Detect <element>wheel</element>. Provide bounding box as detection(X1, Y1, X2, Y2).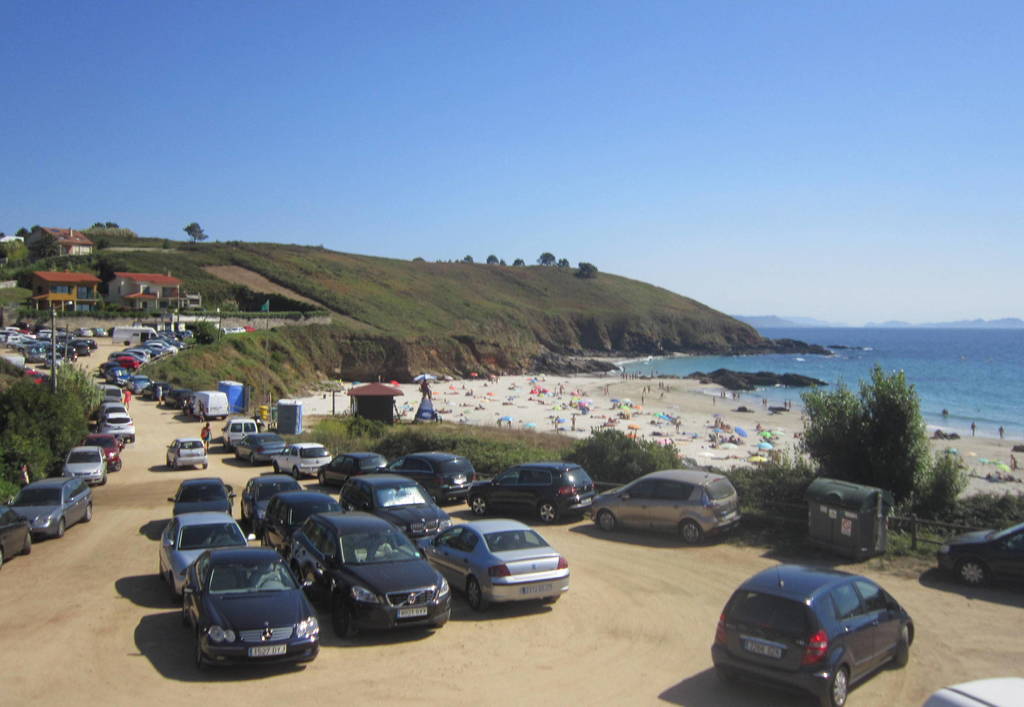
detection(292, 466, 301, 482).
